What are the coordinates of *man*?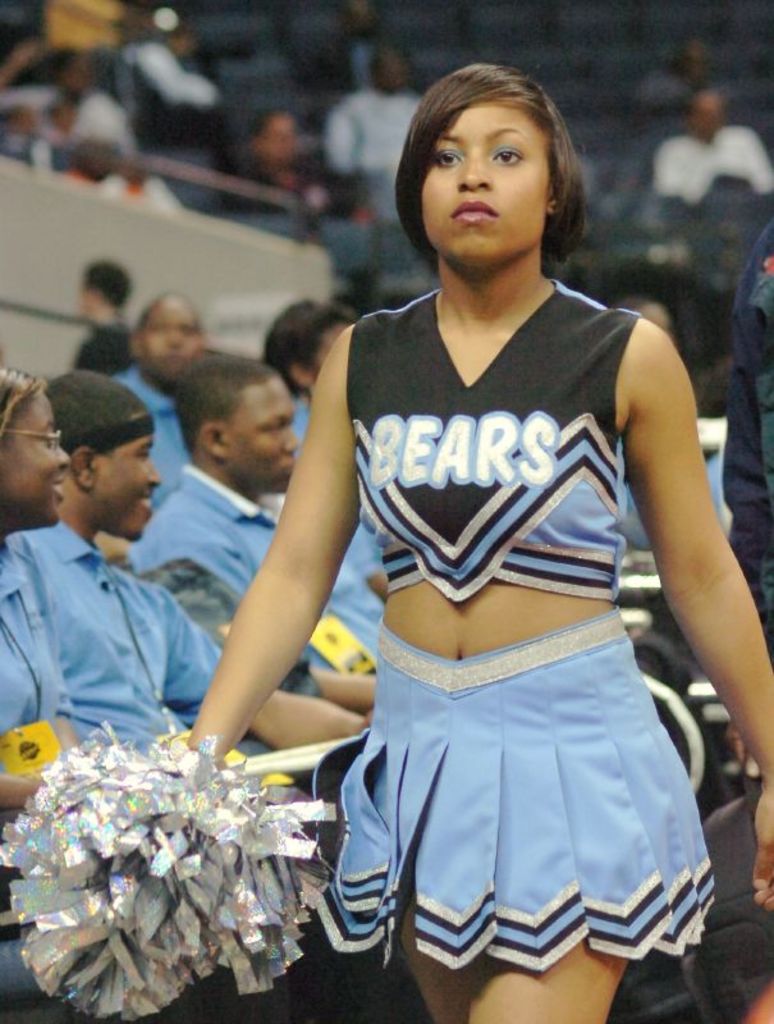
(left=65, top=257, right=133, bottom=378).
